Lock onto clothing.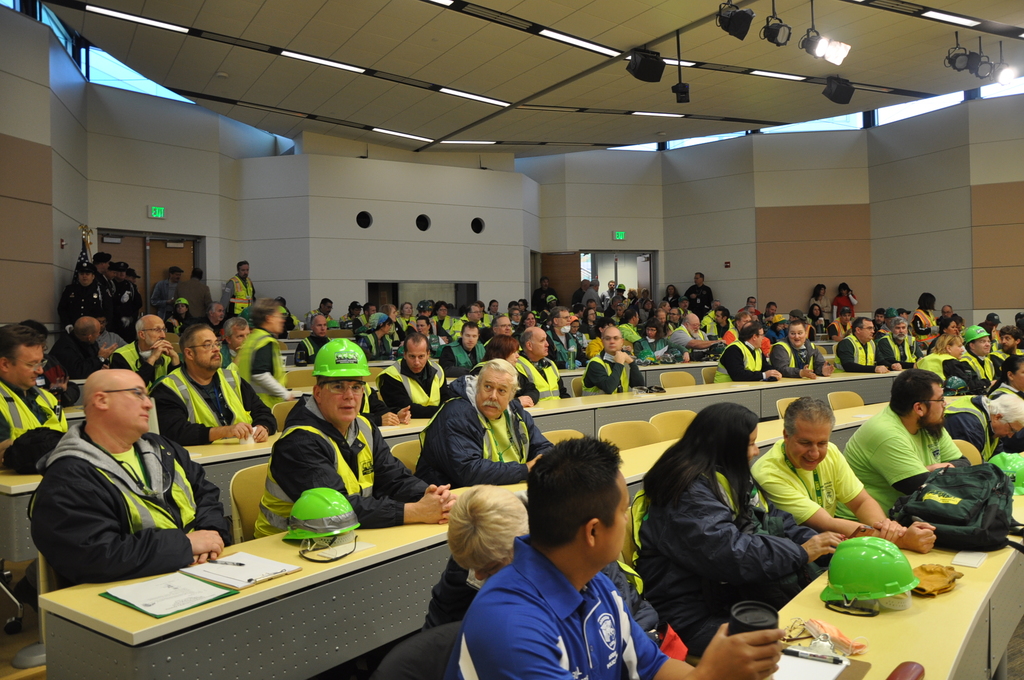
Locked: rect(109, 260, 142, 336).
